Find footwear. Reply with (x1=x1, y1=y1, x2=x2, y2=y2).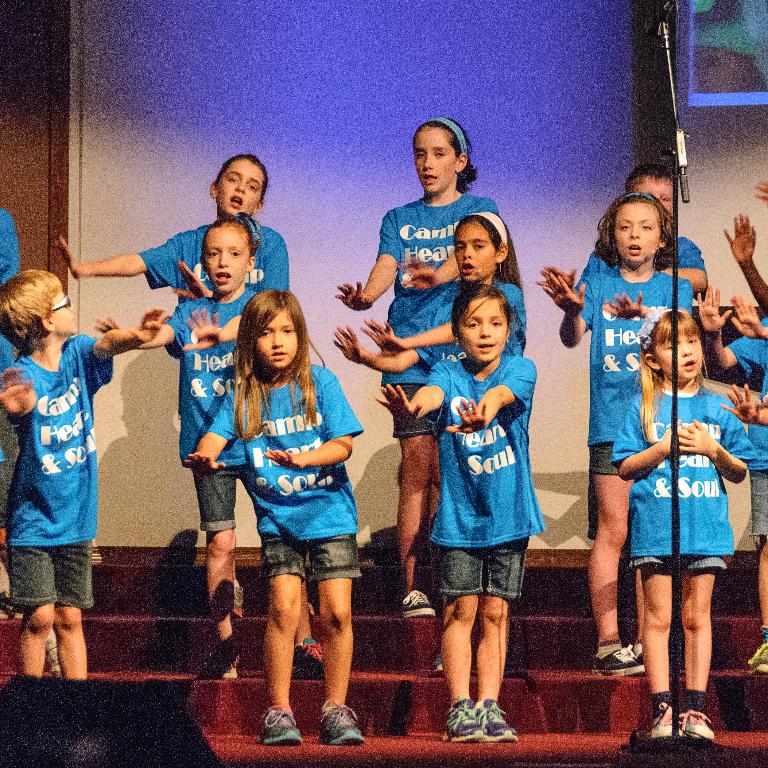
(x1=89, y1=539, x2=106, y2=566).
